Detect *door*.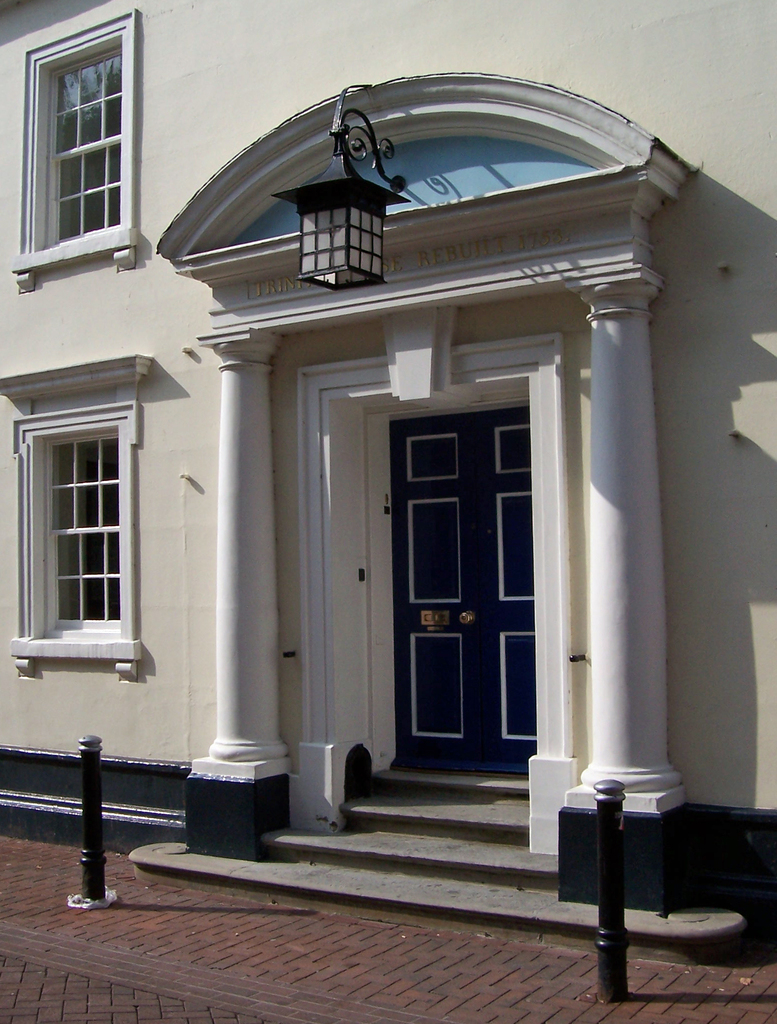
Detected at Rect(341, 355, 567, 832).
